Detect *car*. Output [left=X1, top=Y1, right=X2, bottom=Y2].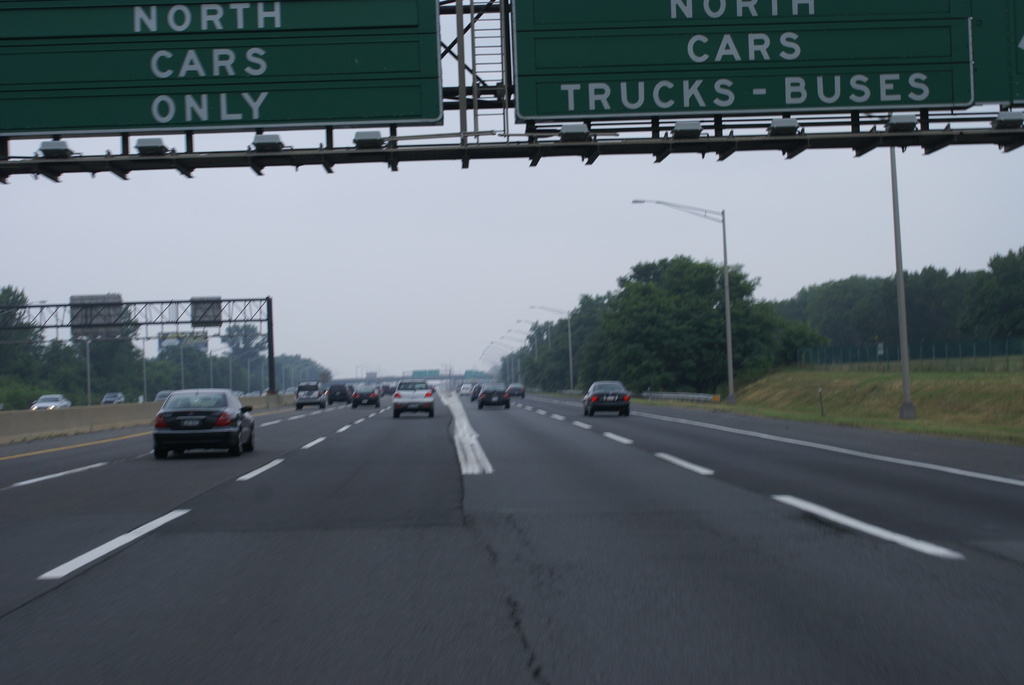
[left=582, top=379, right=627, bottom=415].
